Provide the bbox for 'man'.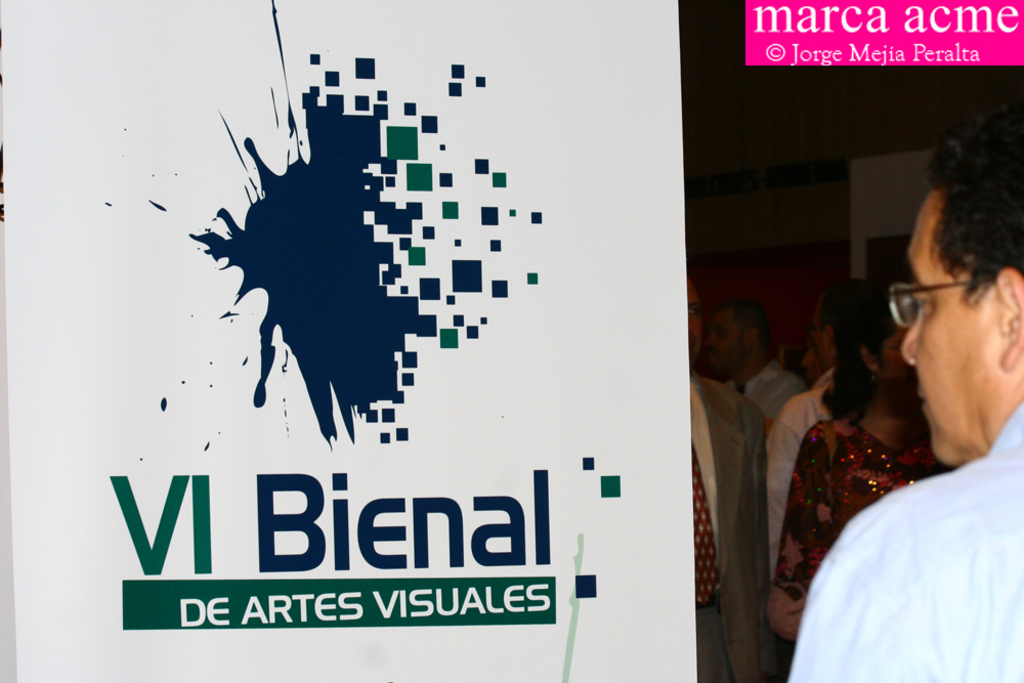
{"x1": 705, "y1": 301, "x2": 806, "y2": 482}.
